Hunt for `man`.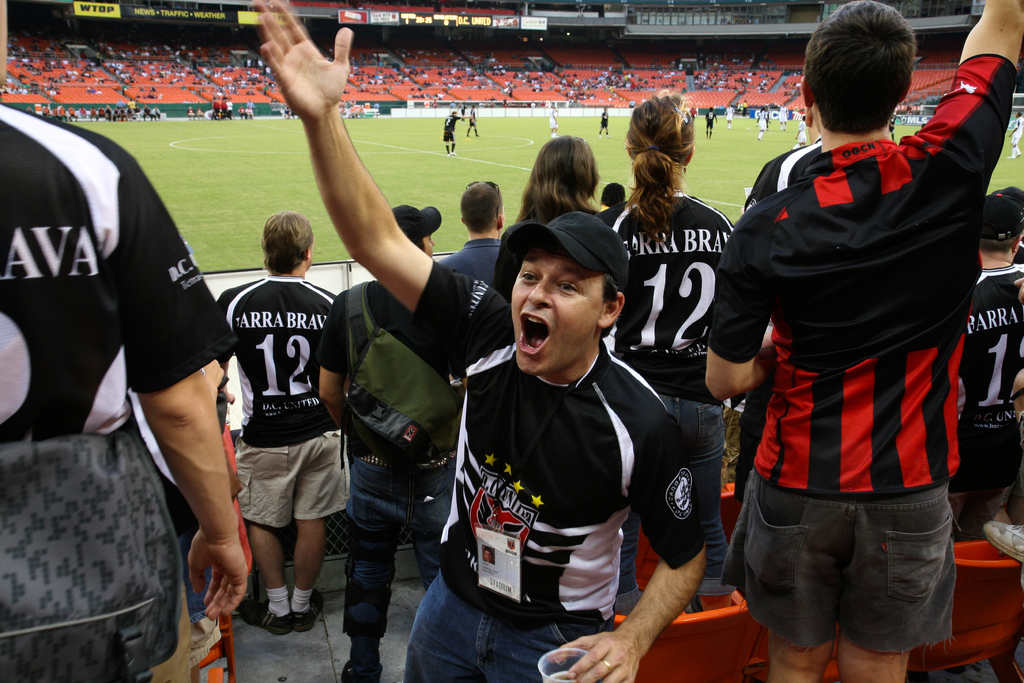
Hunted down at x1=244 y1=0 x2=708 y2=682.
